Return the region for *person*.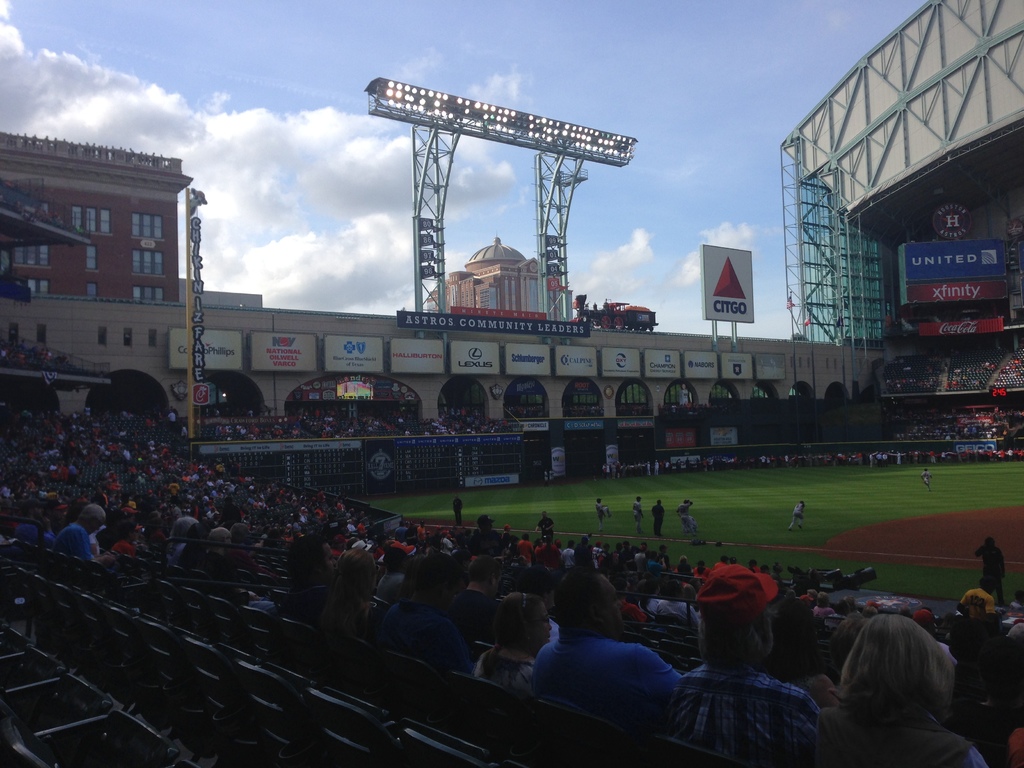
<box>454,494,463,524</box>.
